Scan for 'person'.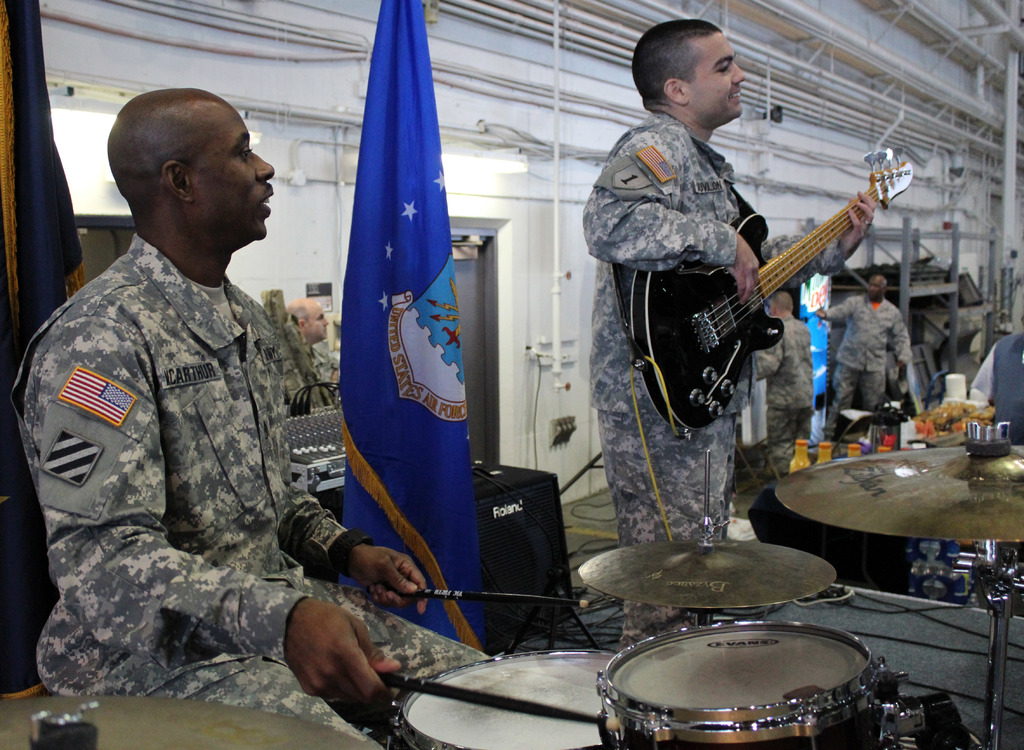
Scan result: Rect(750, 289, 817, 484).
